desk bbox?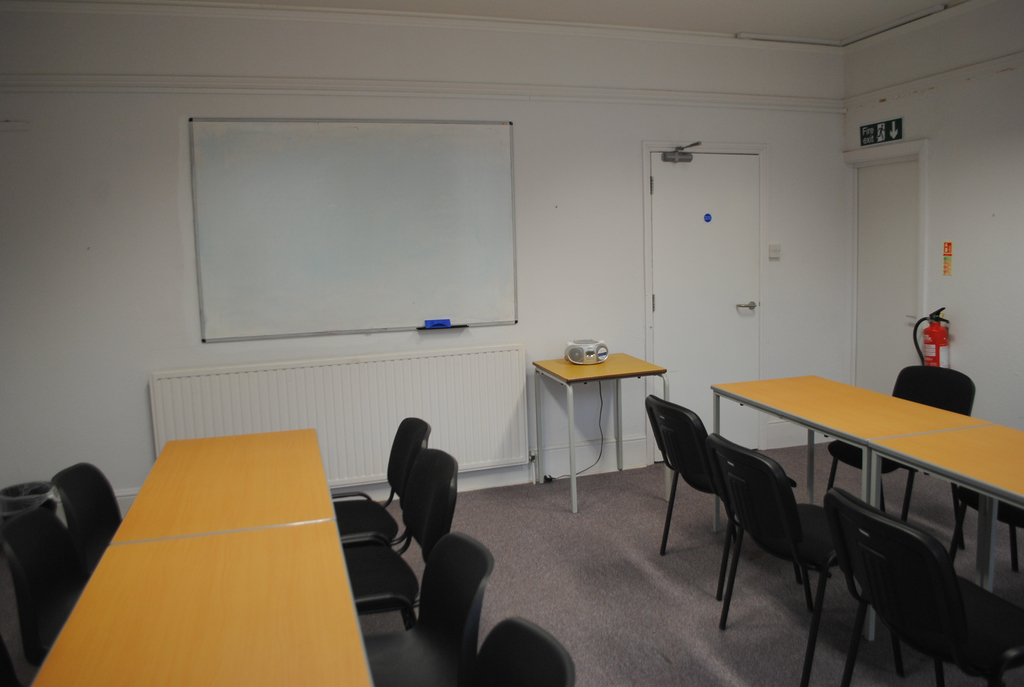
28, 516, 375, 686
